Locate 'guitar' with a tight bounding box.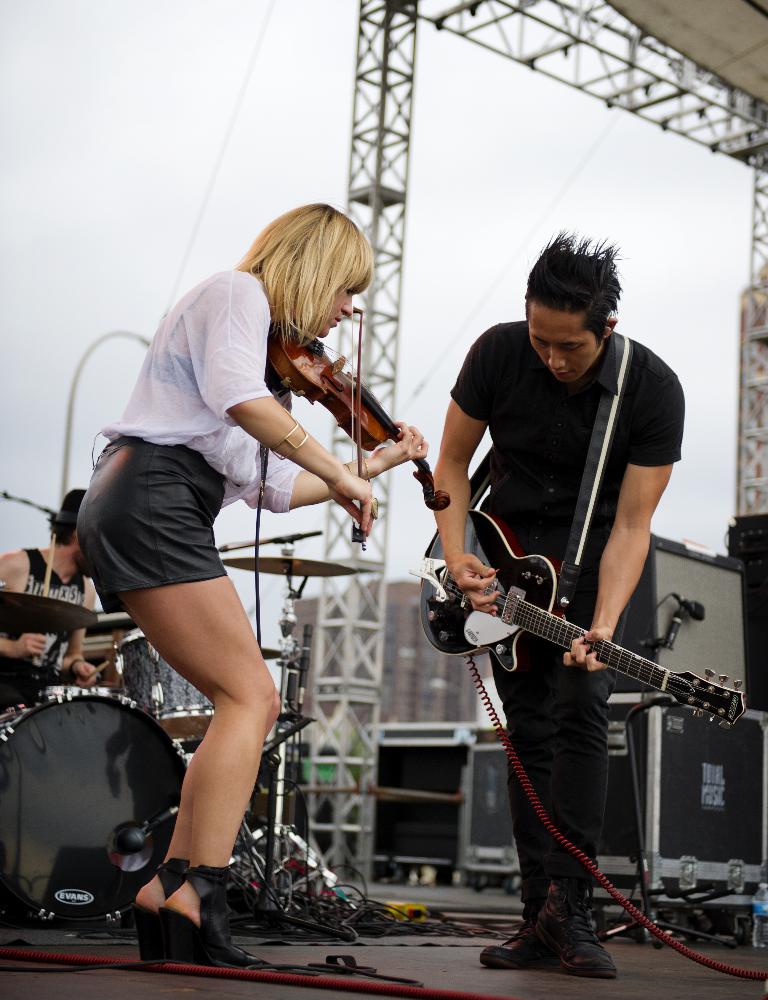
407 514 726 733.
